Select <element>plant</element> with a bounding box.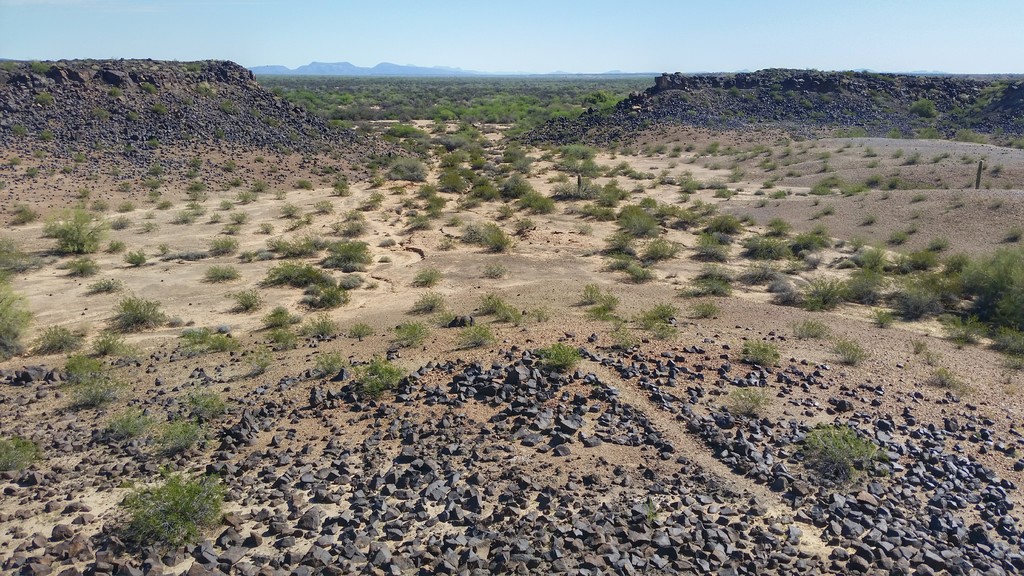
688 293 727 318.
